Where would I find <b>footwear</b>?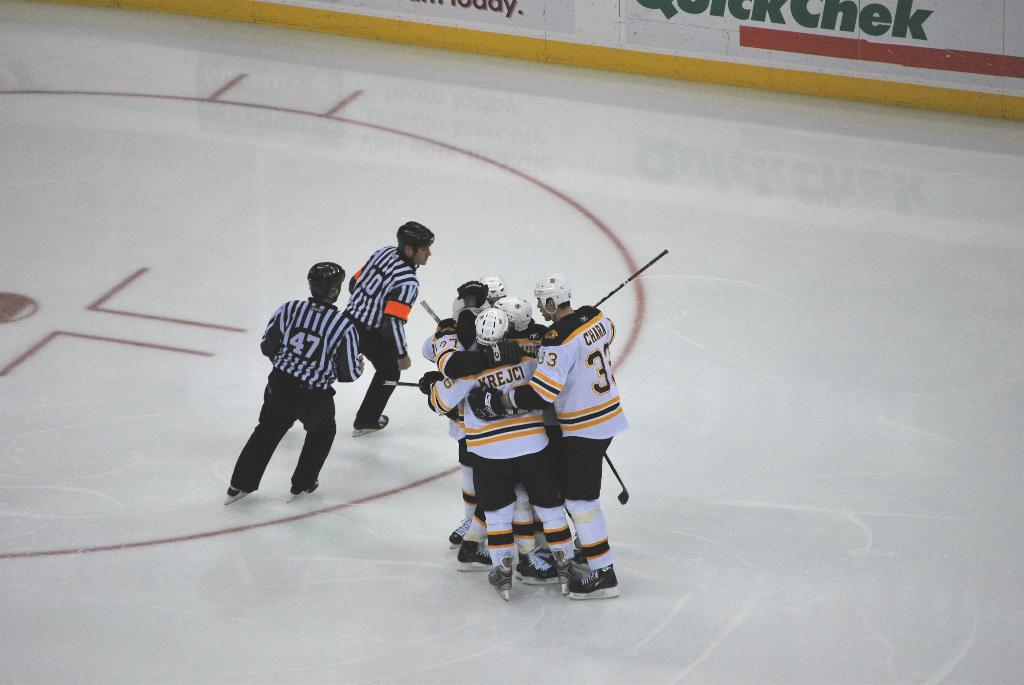
At Rect(487, 564, 515, 589).
